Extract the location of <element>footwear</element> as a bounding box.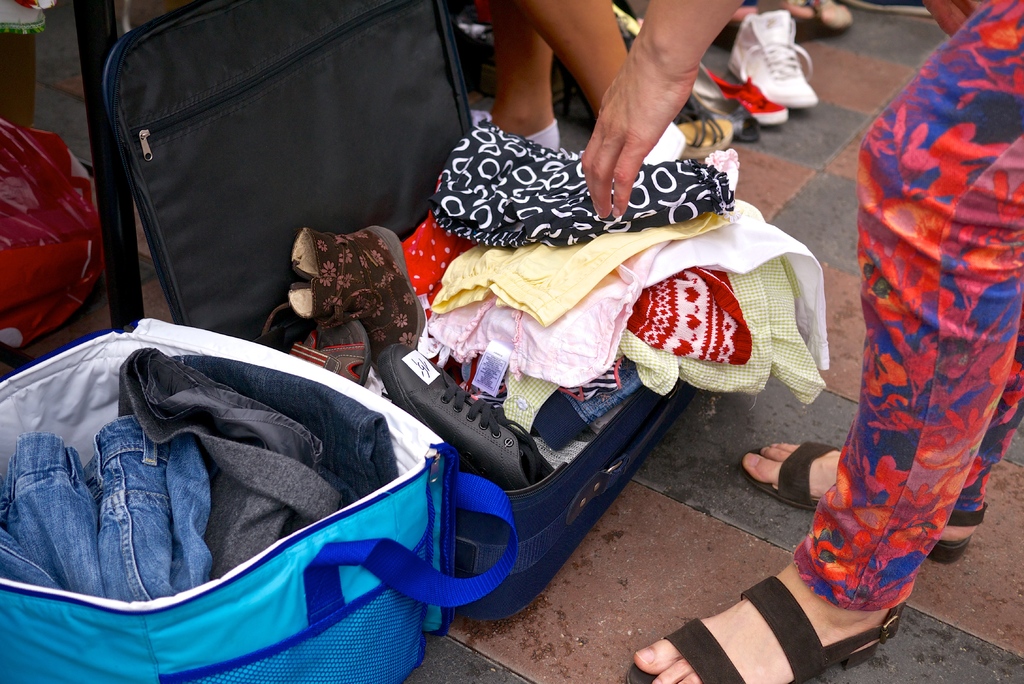
bbox=[289, 225, 425, 352].
